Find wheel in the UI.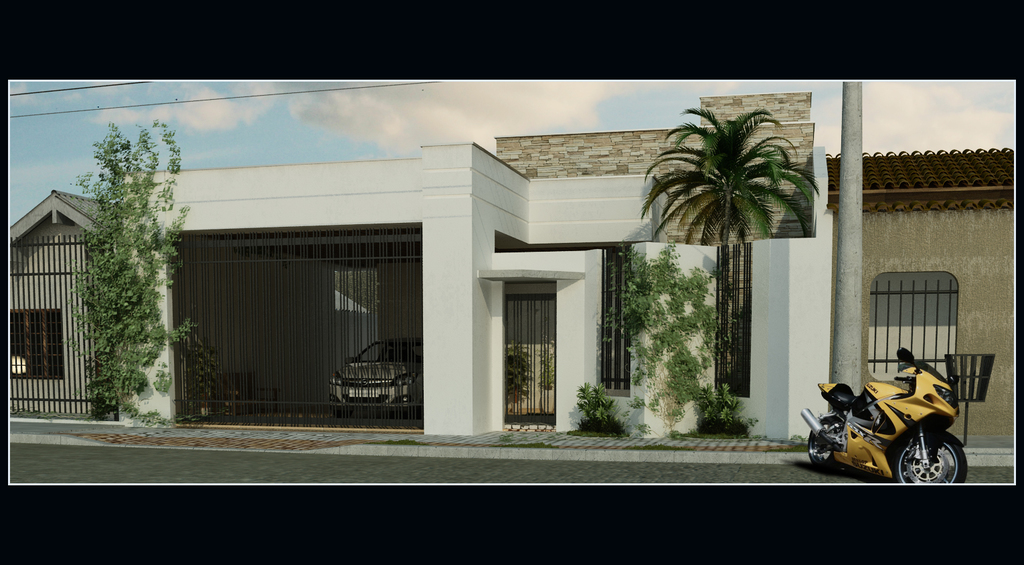
UI element at locate(809, 416, 845, 475).
